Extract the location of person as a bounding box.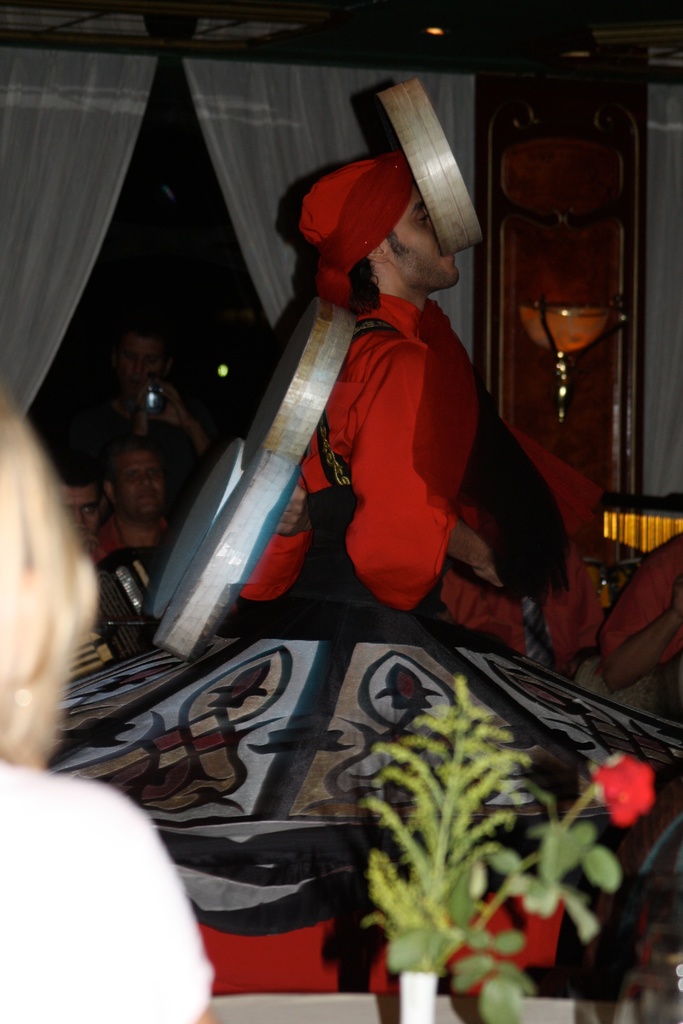
locate(577, 529, 682, 724).
